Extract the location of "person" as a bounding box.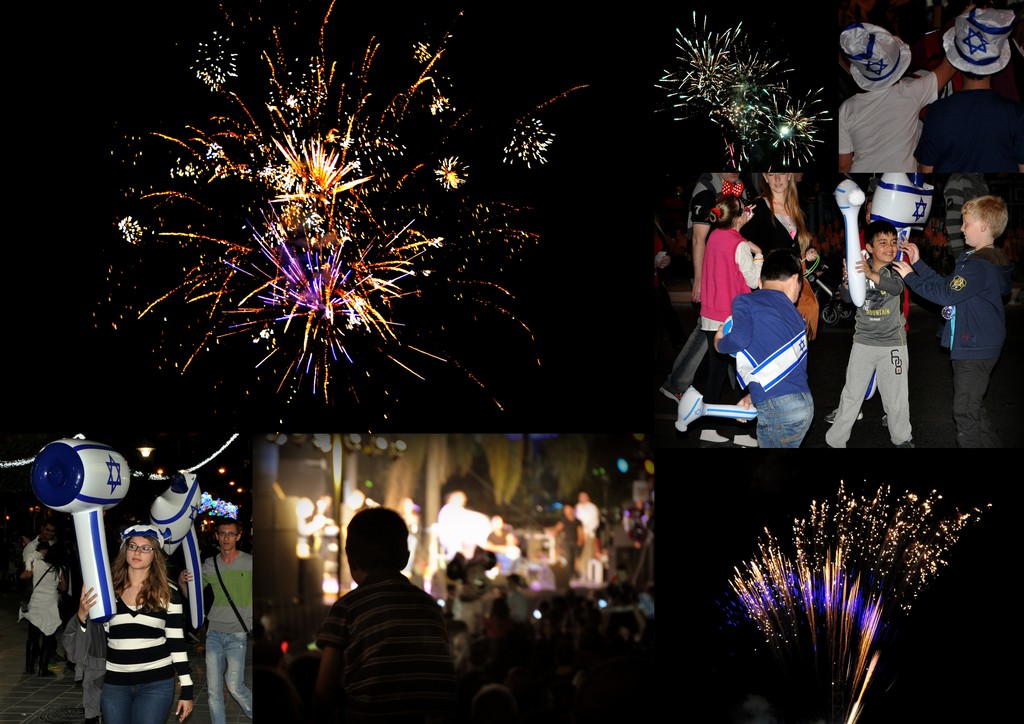
<bbox>568, 487, 600, 576</bbox>.
